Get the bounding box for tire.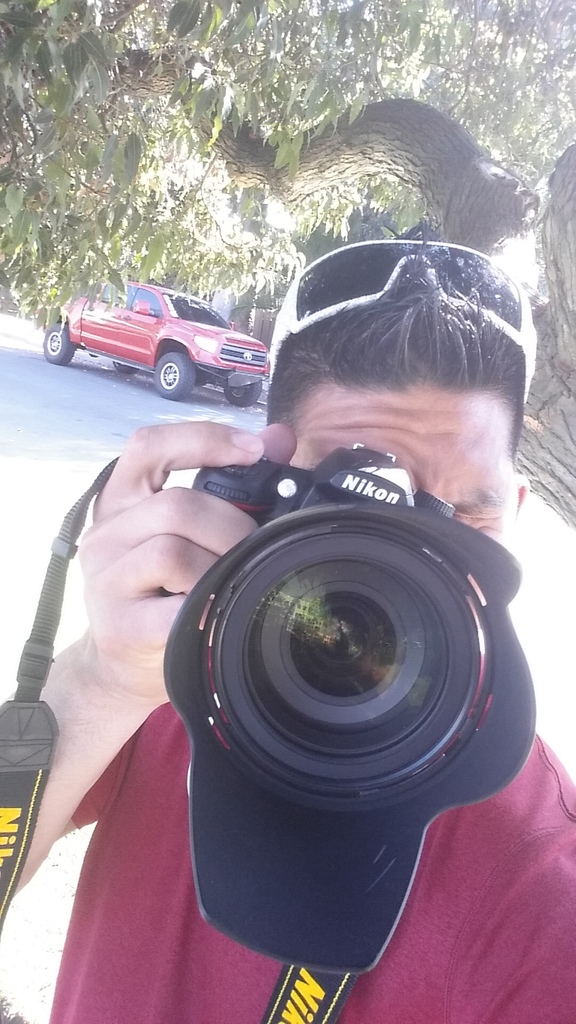
[152,351,203,398].
